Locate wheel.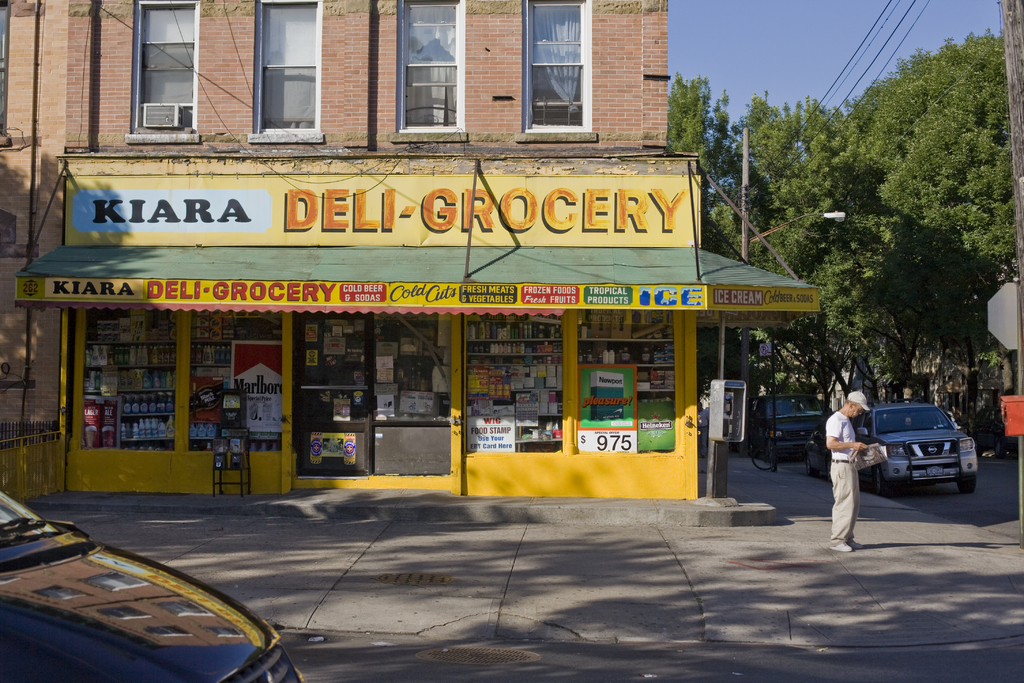
Bounding box: [left=806, top=459, right=813, bottom=477].
